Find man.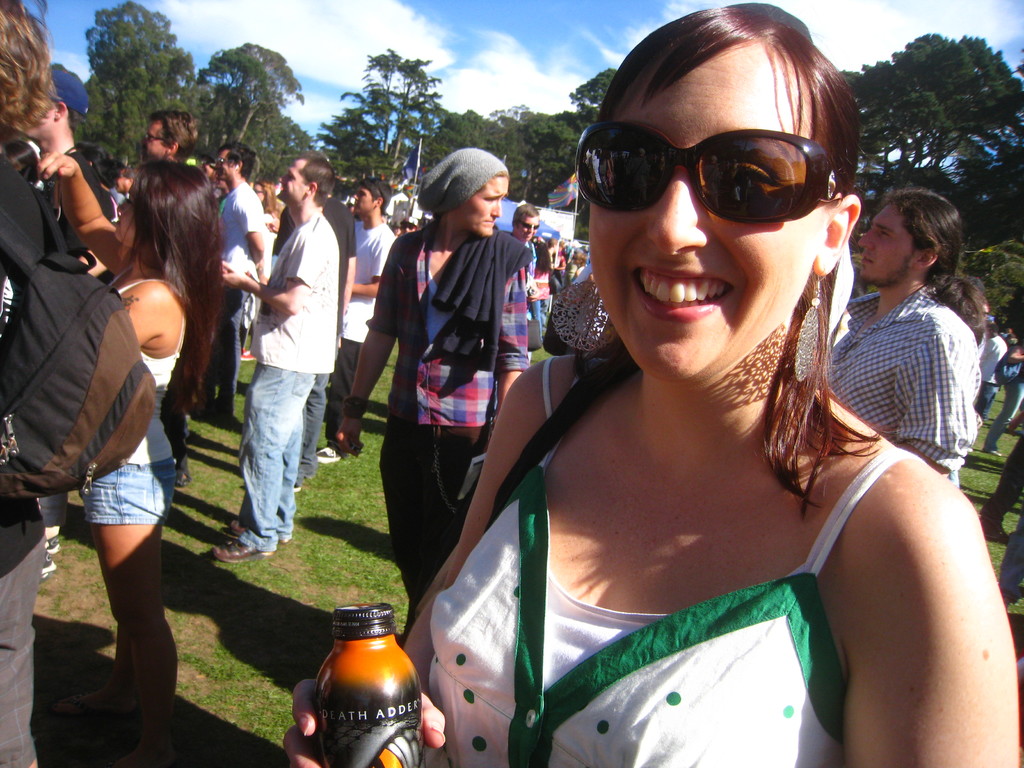
(x1=977, y1=323, x2=1010, y2=415).
